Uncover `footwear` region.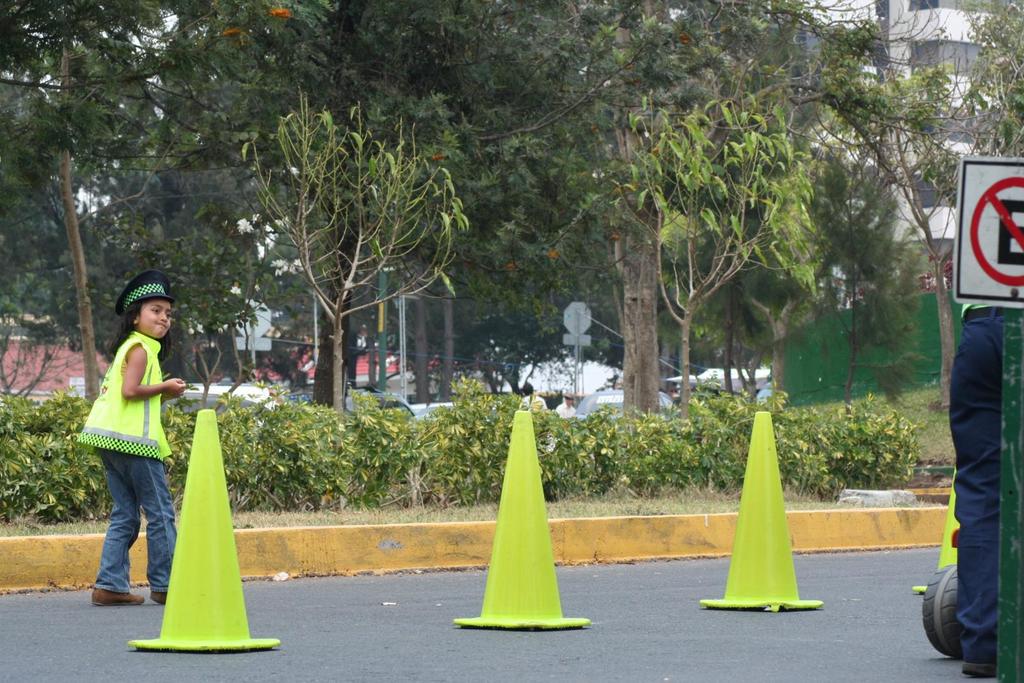
Uncovered: select_region(92, 588, 145, 603).
